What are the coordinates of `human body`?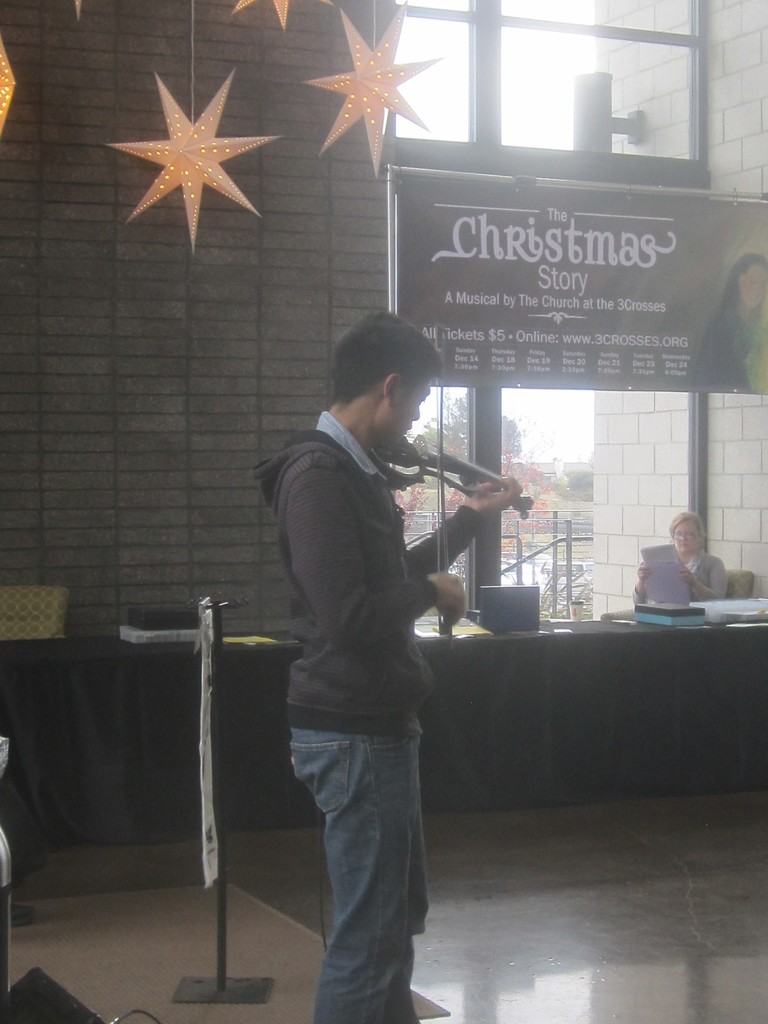
(683, 252, 767, 408).
